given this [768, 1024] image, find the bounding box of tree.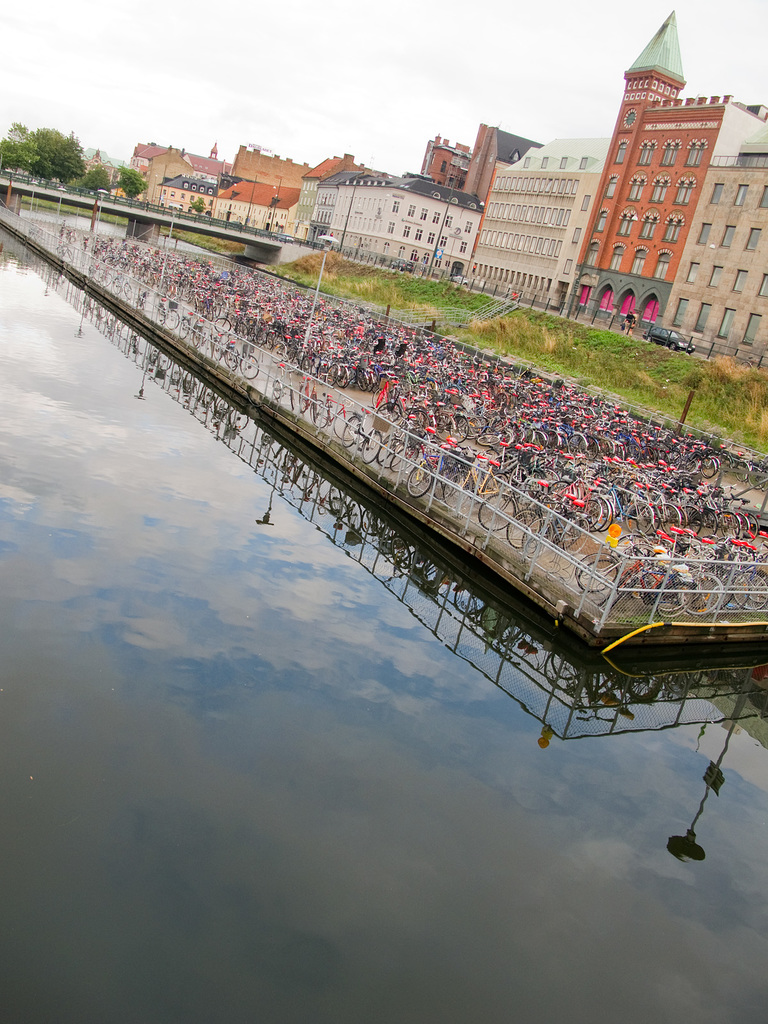
[left=186, top=197, right=208, bottom=218].
